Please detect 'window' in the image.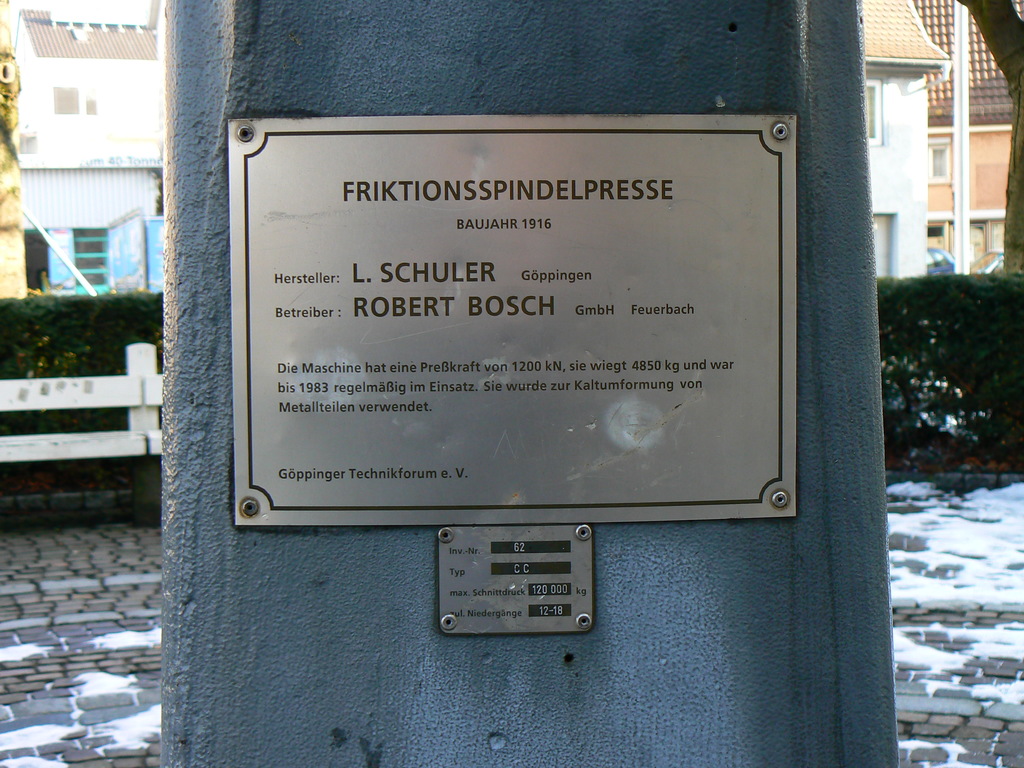
<bbox>968, 221, 1011, 268</bbox>.
